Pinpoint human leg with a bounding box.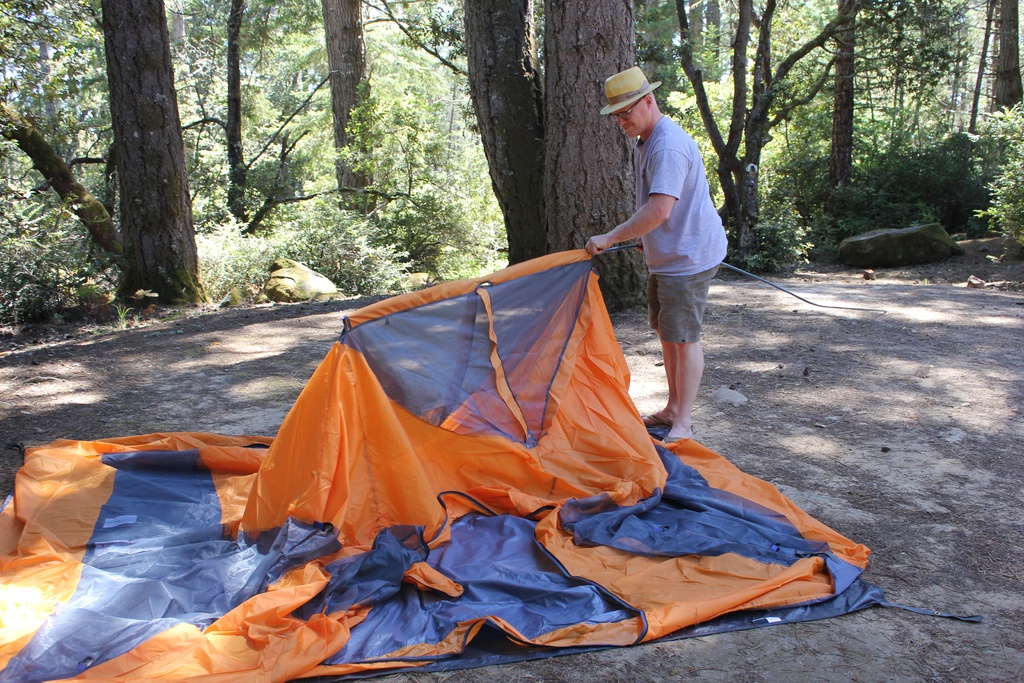
653,259,719,440.
